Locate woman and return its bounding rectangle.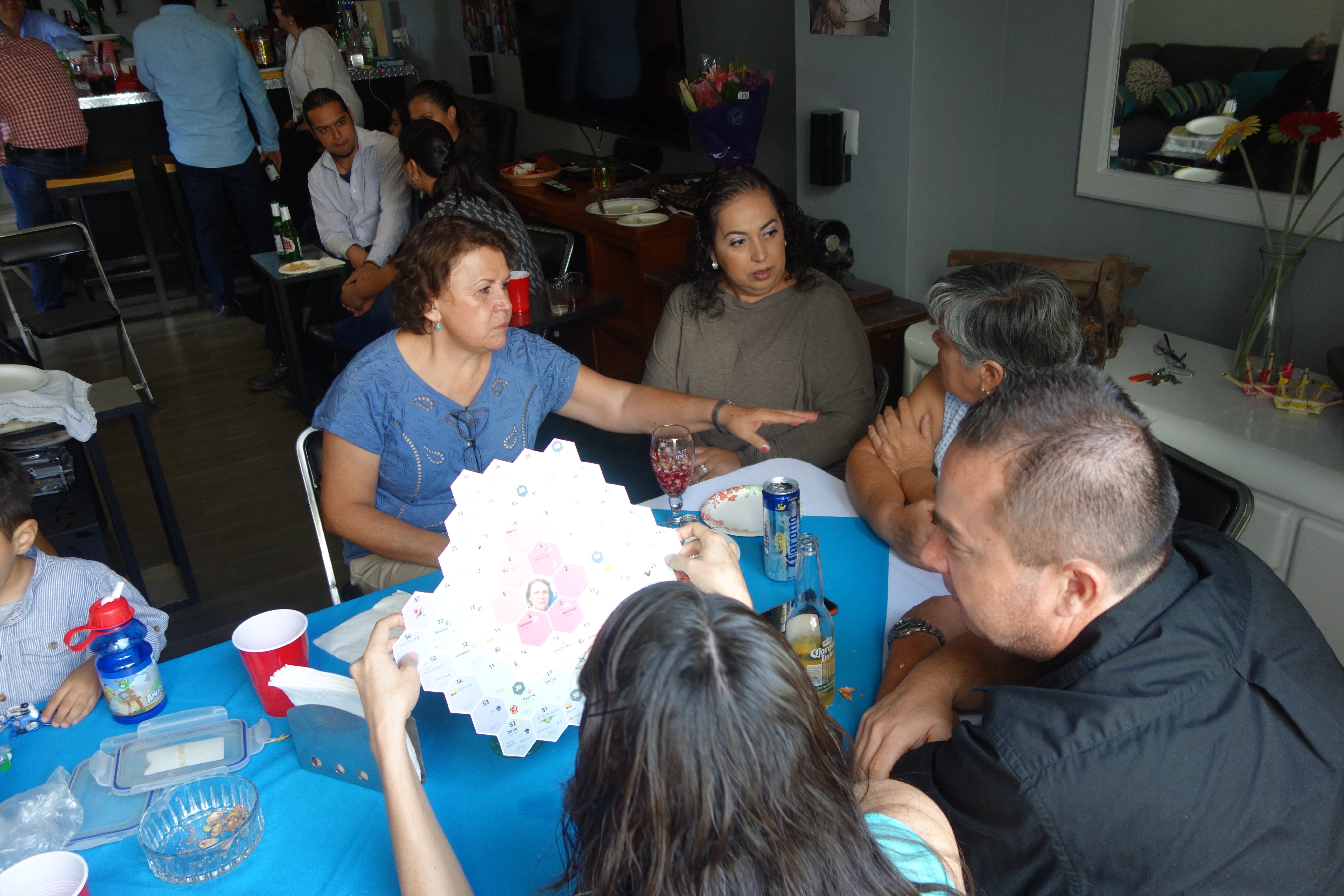
[left=152, top=38, right=220, bottom=117].
